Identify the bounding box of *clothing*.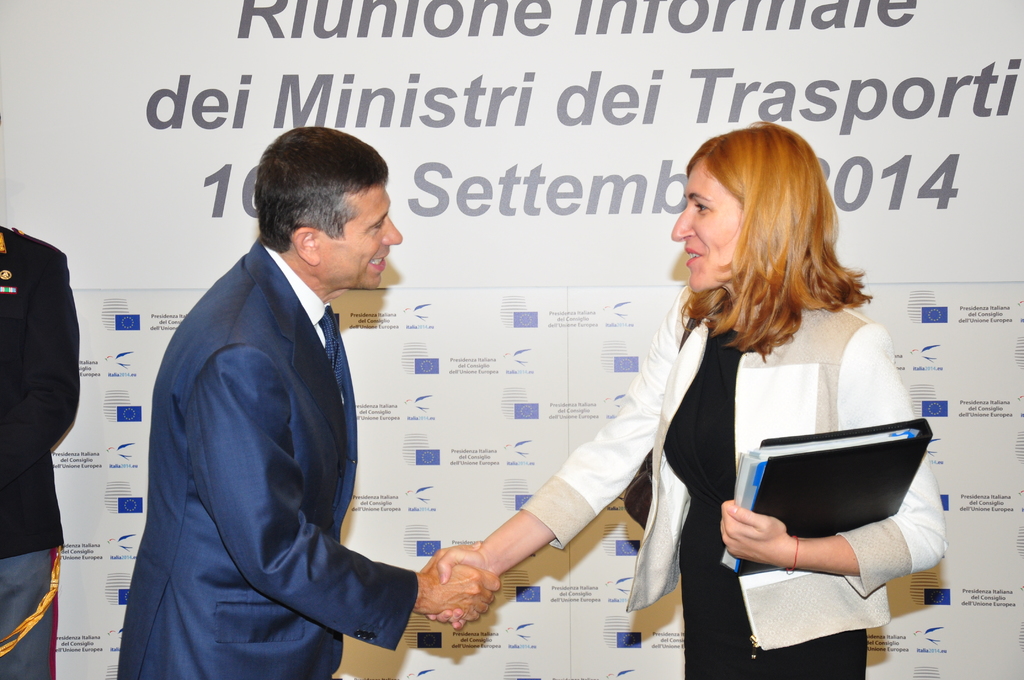
<region>0, 223, 87, 679</region>.
